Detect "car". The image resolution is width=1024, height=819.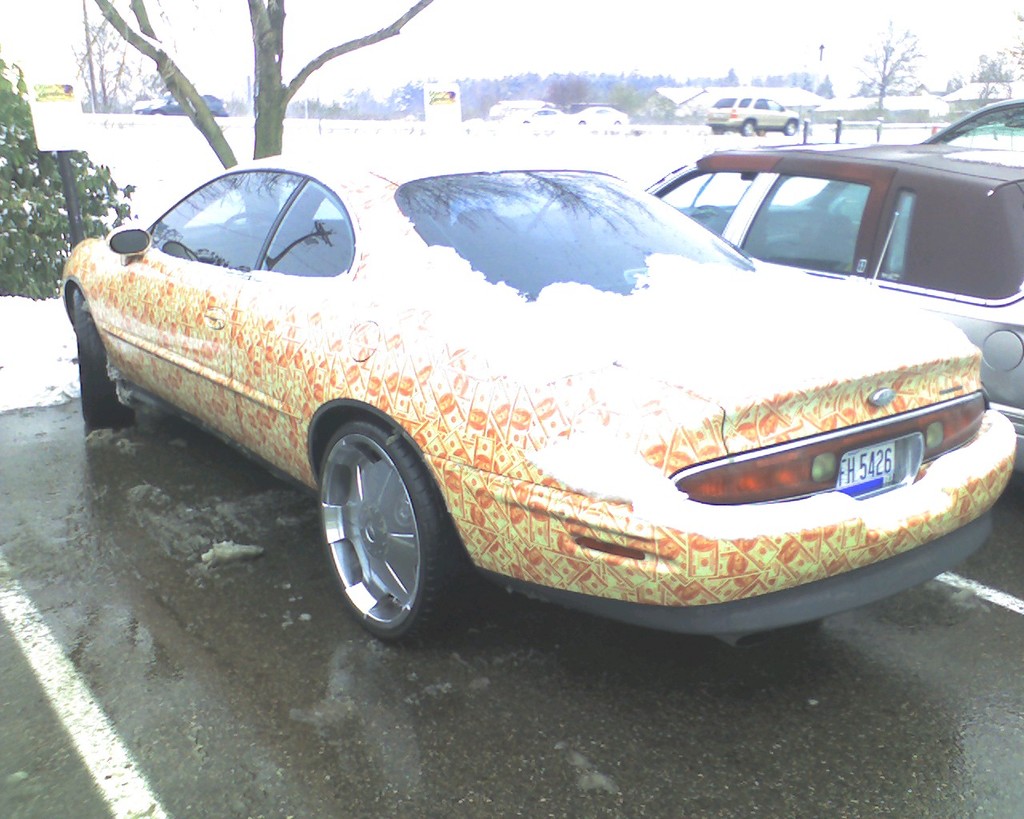
<bbox>54, 138, 1022, 653</bbox>.
